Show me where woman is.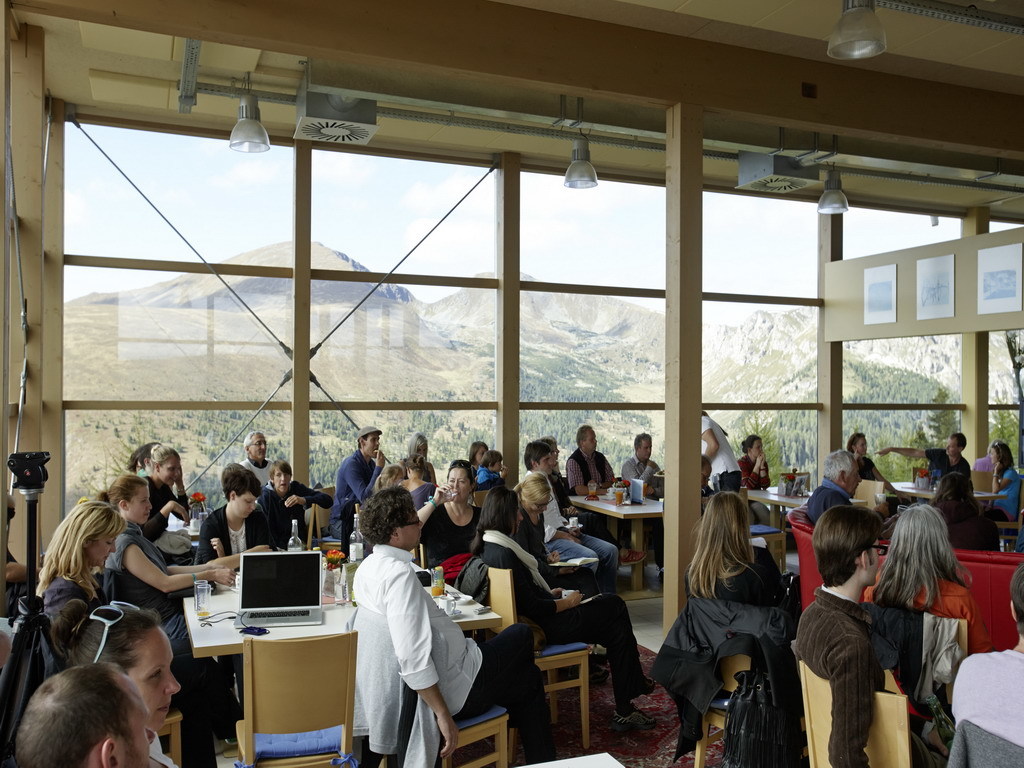
woman is at pyautogui.locateOnScreen(197, 464, 279, 570).
